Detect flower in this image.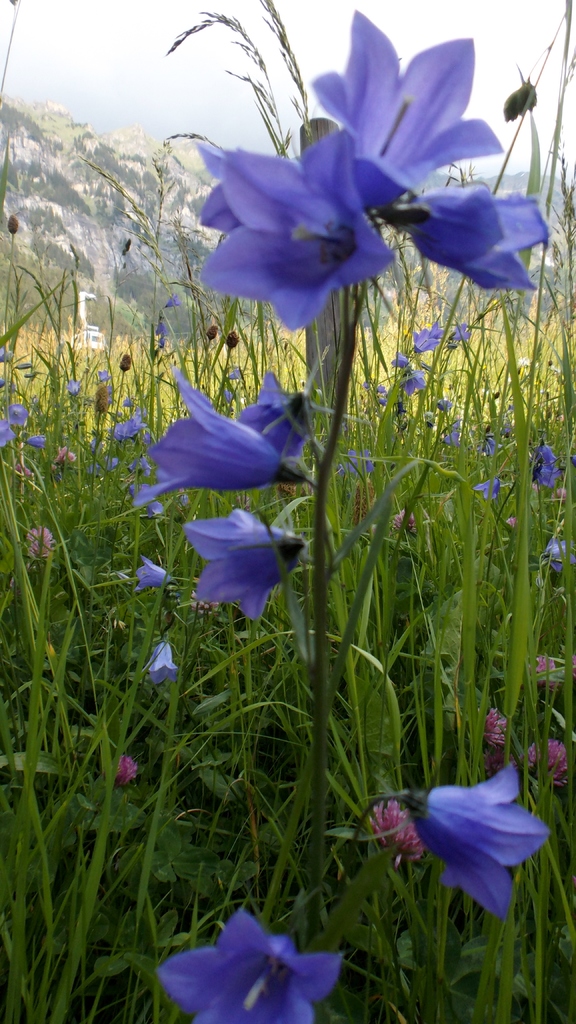
Detection: {"x1": 163, "y1": 291, "x2": 182, "y2": 307}.
